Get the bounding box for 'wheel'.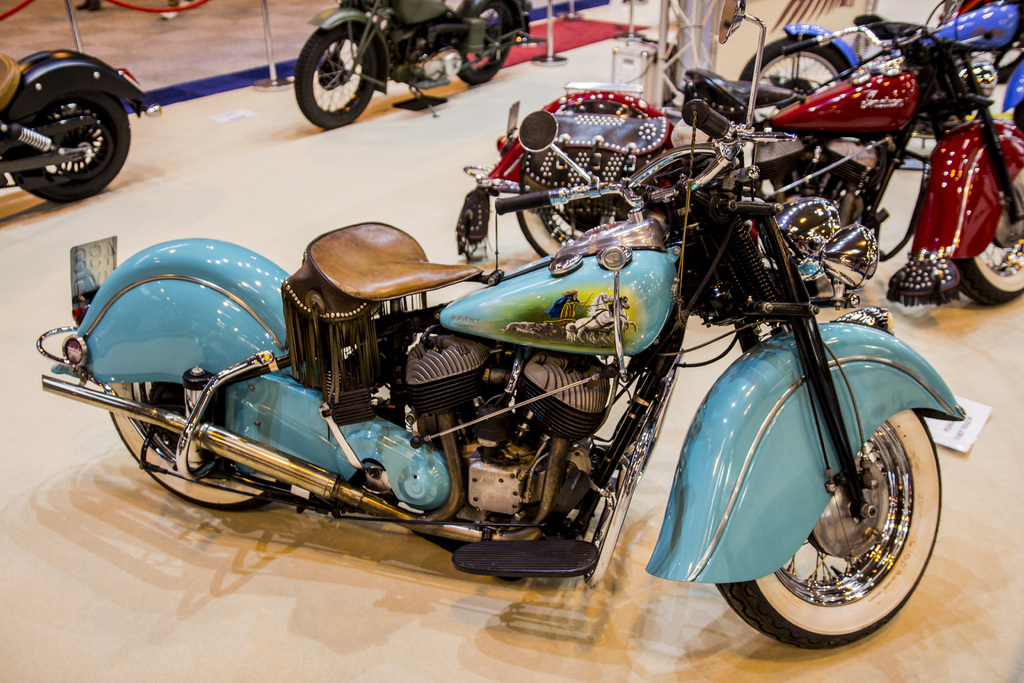
crop(515, 100, 685, 253).
